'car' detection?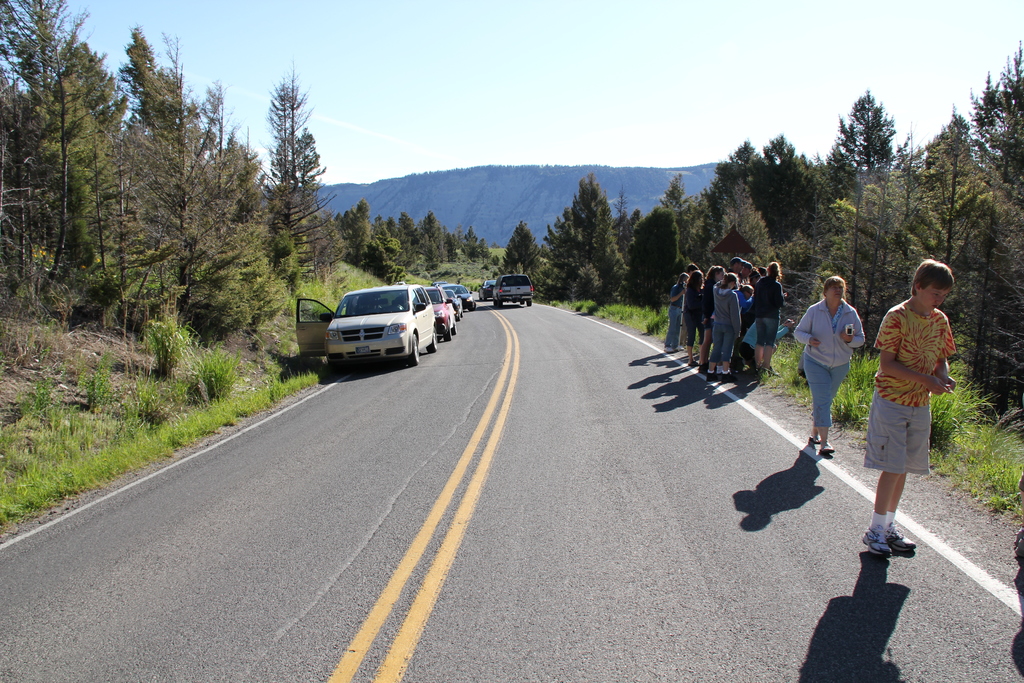
<region>493, 272, 531, 306</region>
